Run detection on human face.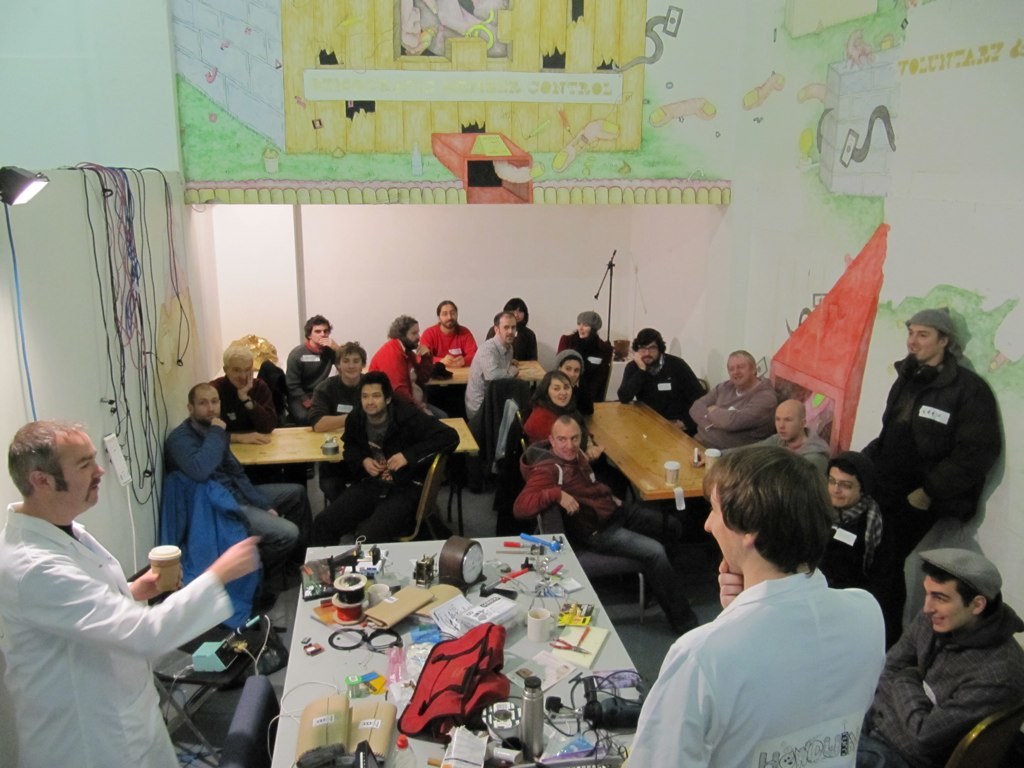
Result: bbox(828, 467, 863, 506).
